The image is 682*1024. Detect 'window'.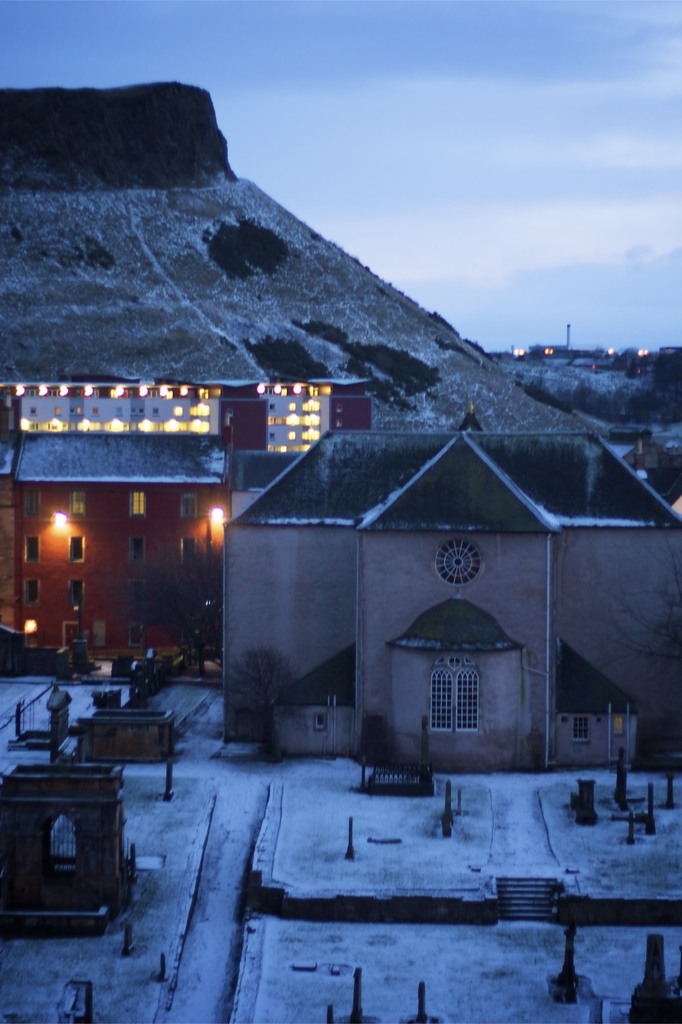
Detection: BBox(180, 538, 192, 567).
